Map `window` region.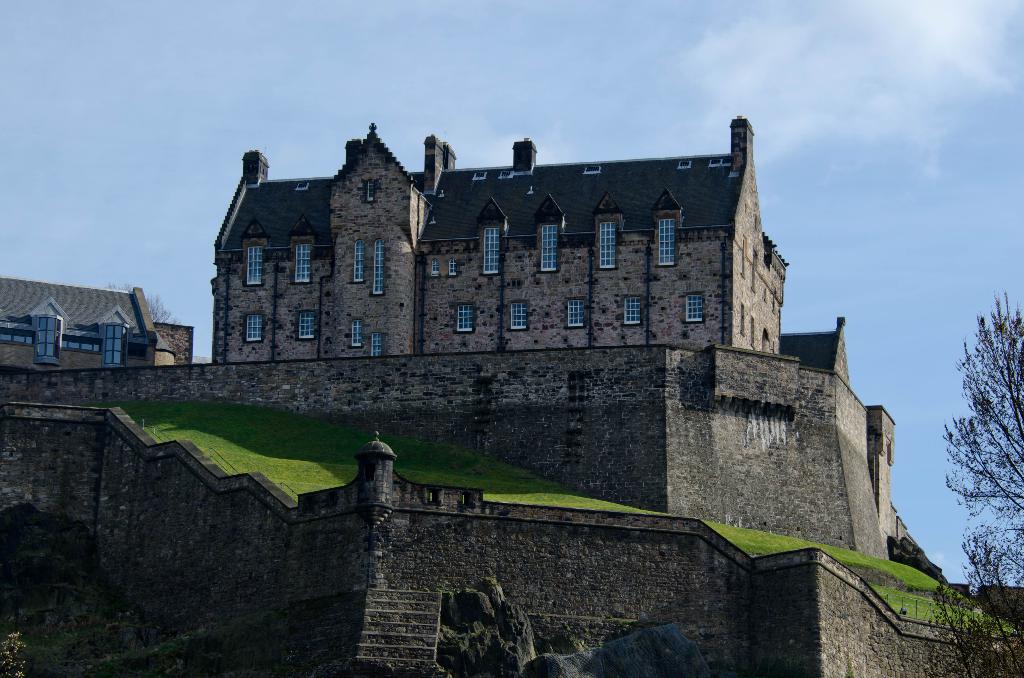
Mapped to bbox=(603, 222, 623, 271).
